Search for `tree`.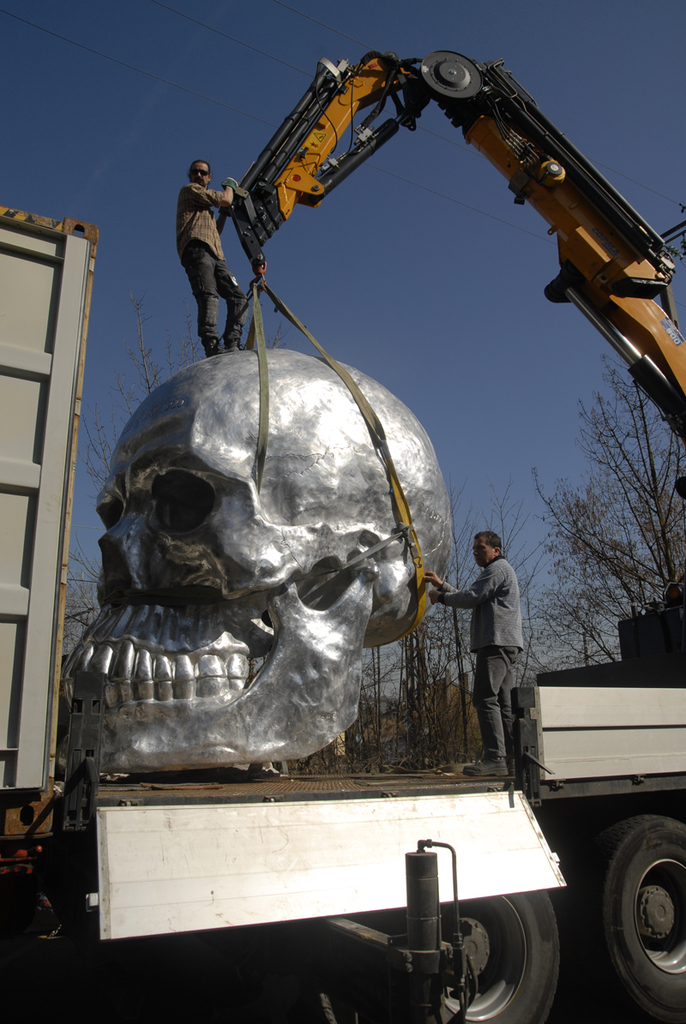
Found at <region>107, 290, 202, 404</region>.
